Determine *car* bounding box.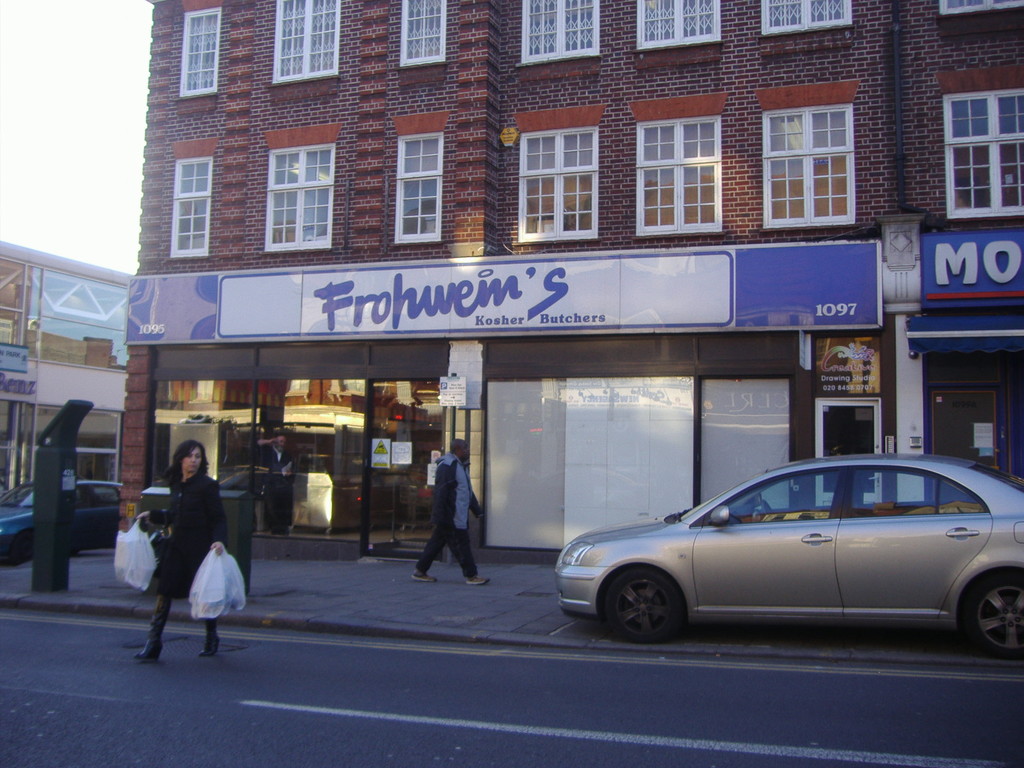
Determined: box(556, 447, 1023, 659).
